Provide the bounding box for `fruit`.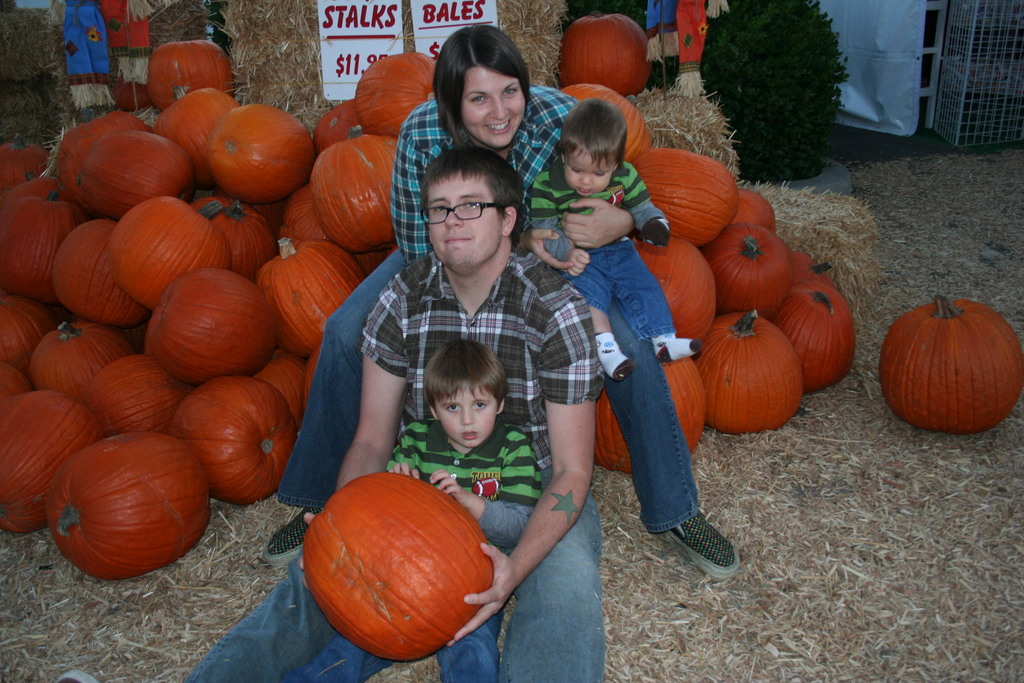
box=[555, 9, 658, 95].
